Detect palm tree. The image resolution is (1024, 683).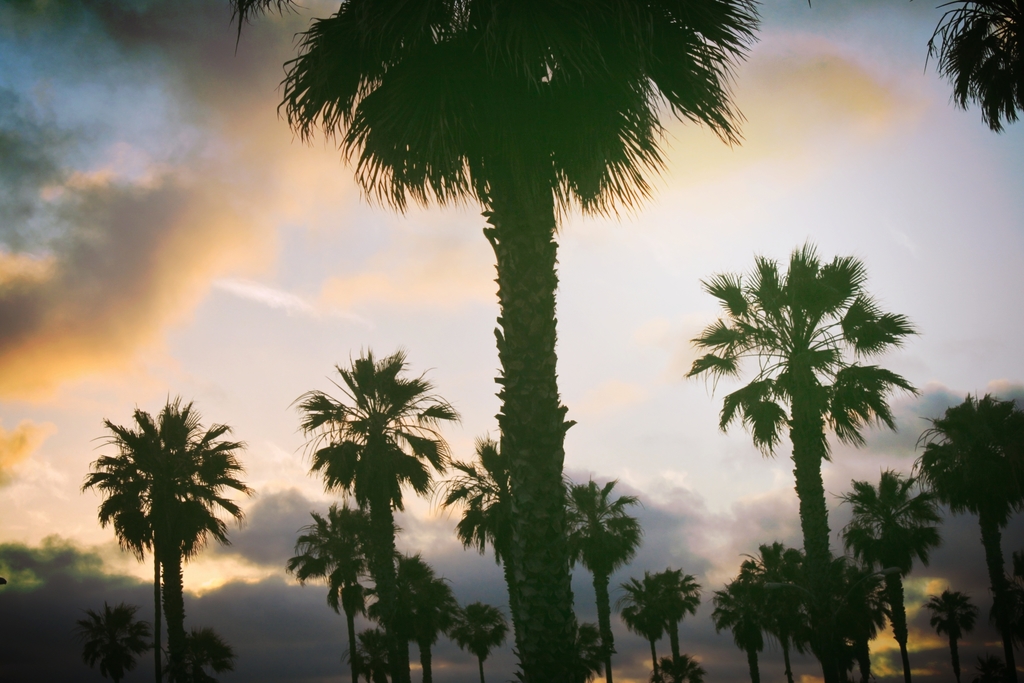
(451,438,503,629).
